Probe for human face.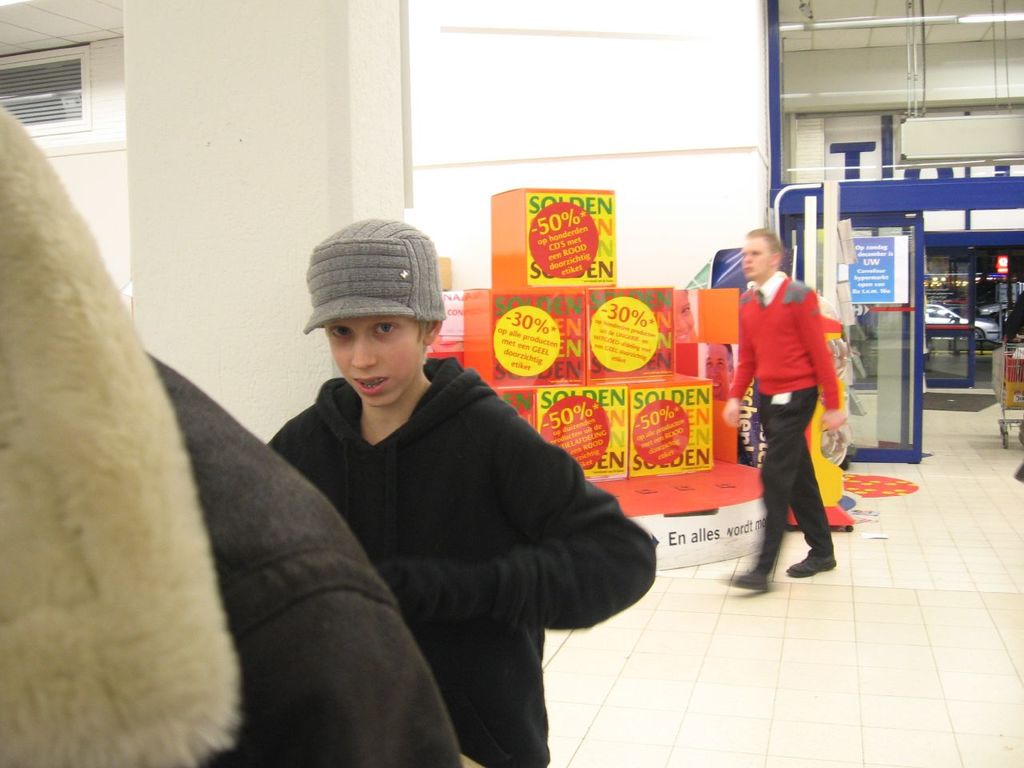
Probe result: BBox(738, 232, 774, 278).
